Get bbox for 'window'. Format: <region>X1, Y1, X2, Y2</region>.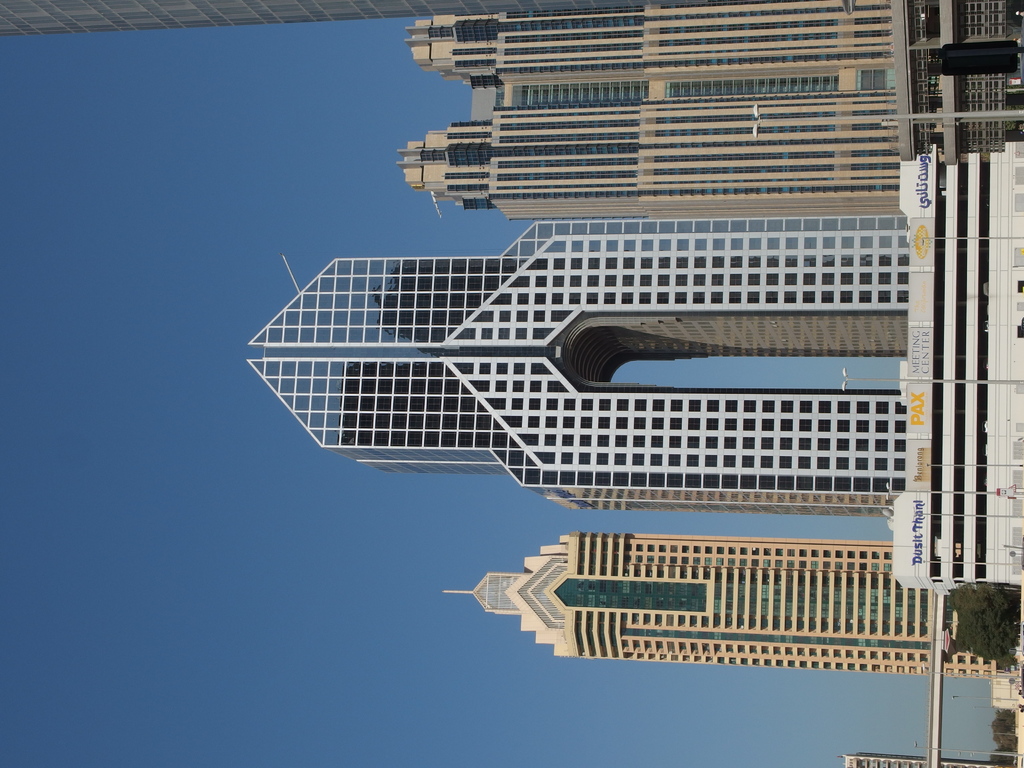
<region>573, 239, 584, 252</region>.
